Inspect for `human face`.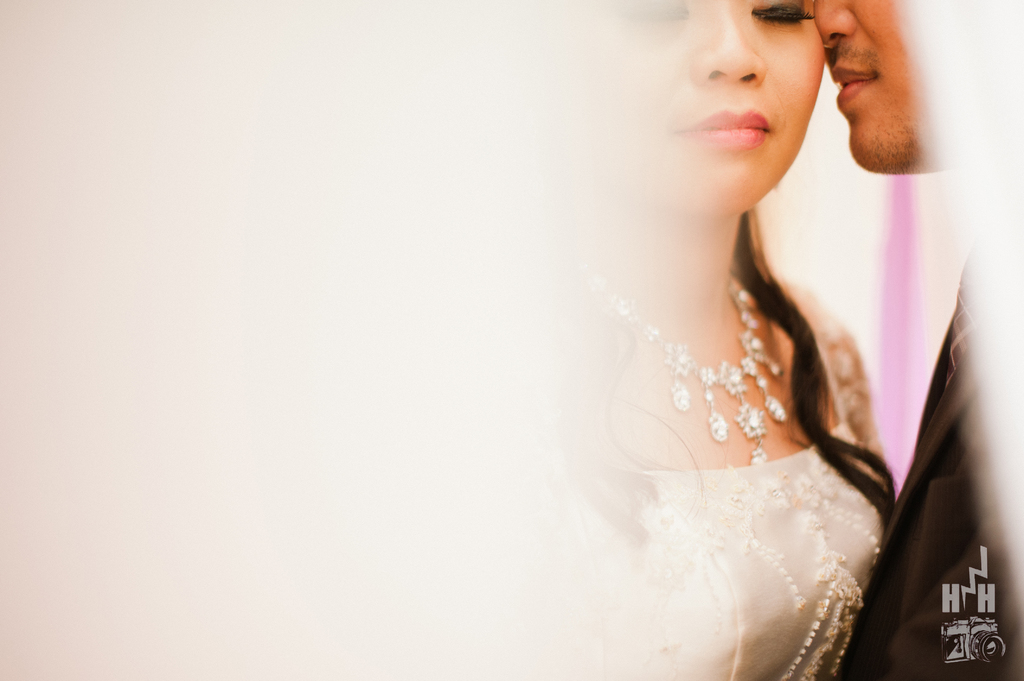
Inspection: bbox=(811, 0, 925, 172).
